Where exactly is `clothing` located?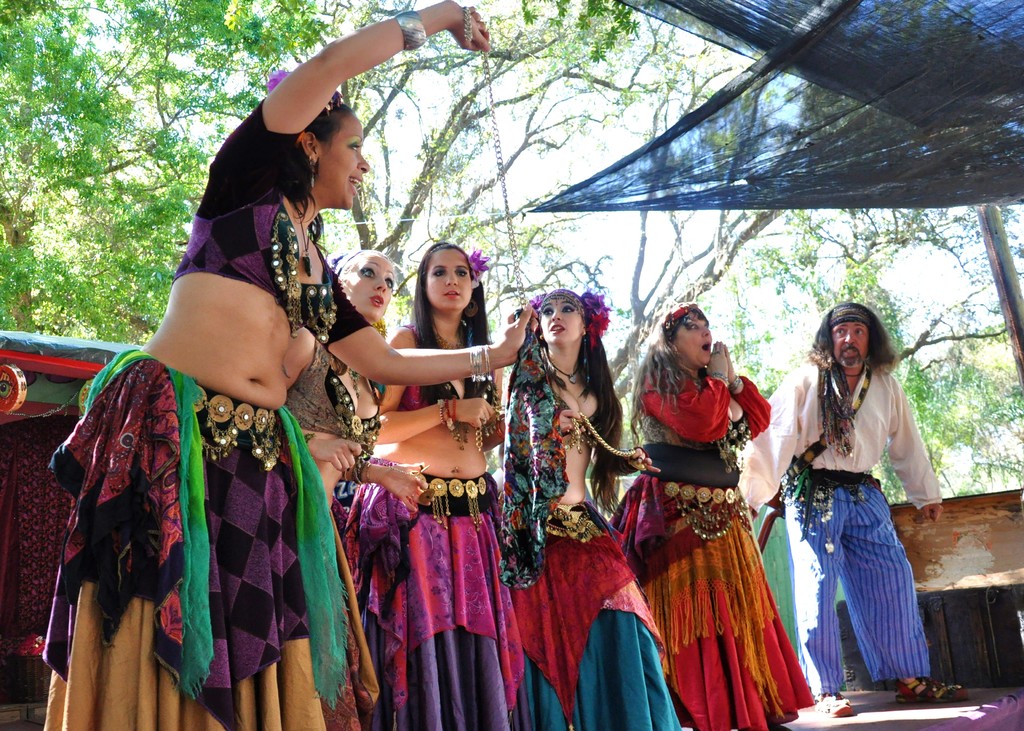
Its bounding box is Rect(77, 281, 365, 730).
